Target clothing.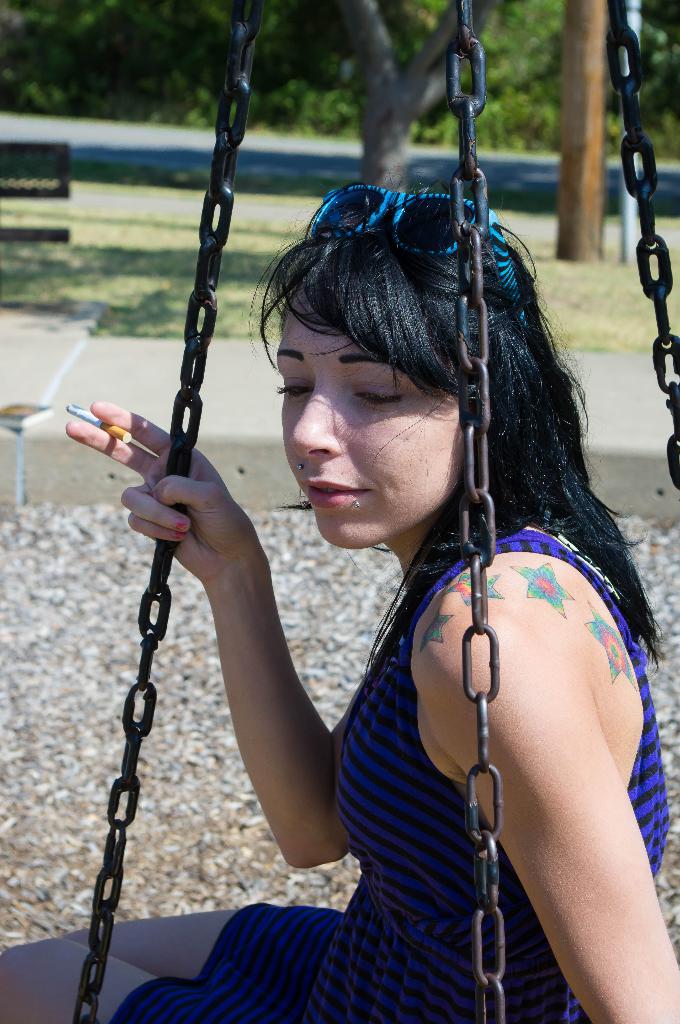
Target region: select_region(248, 441, 590, 992).
